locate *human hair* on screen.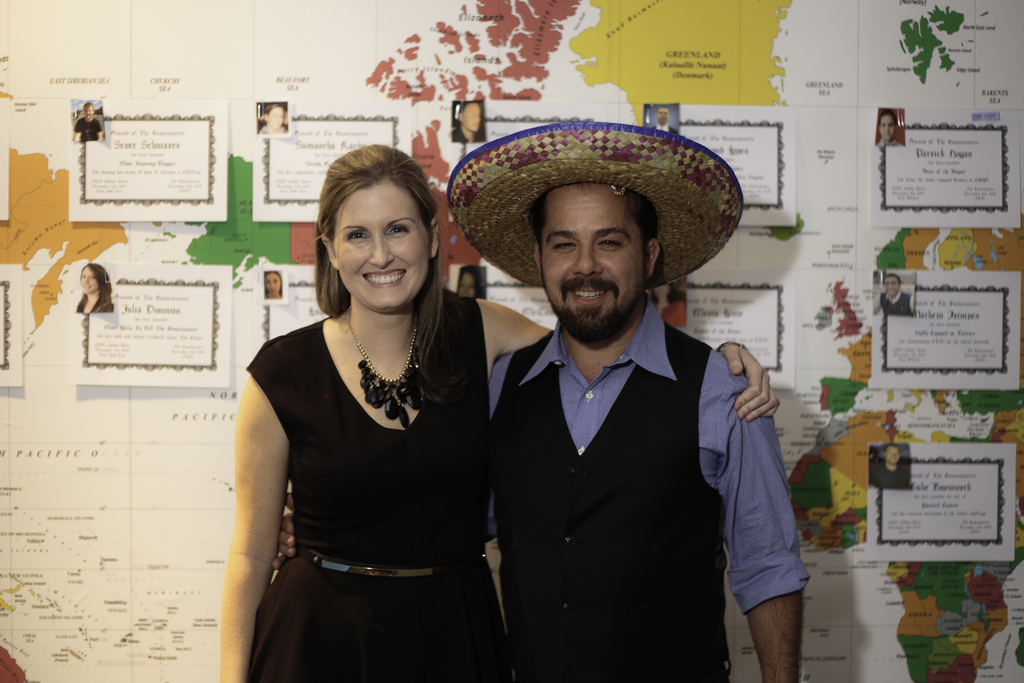
On screen at [879,108,896,125].
